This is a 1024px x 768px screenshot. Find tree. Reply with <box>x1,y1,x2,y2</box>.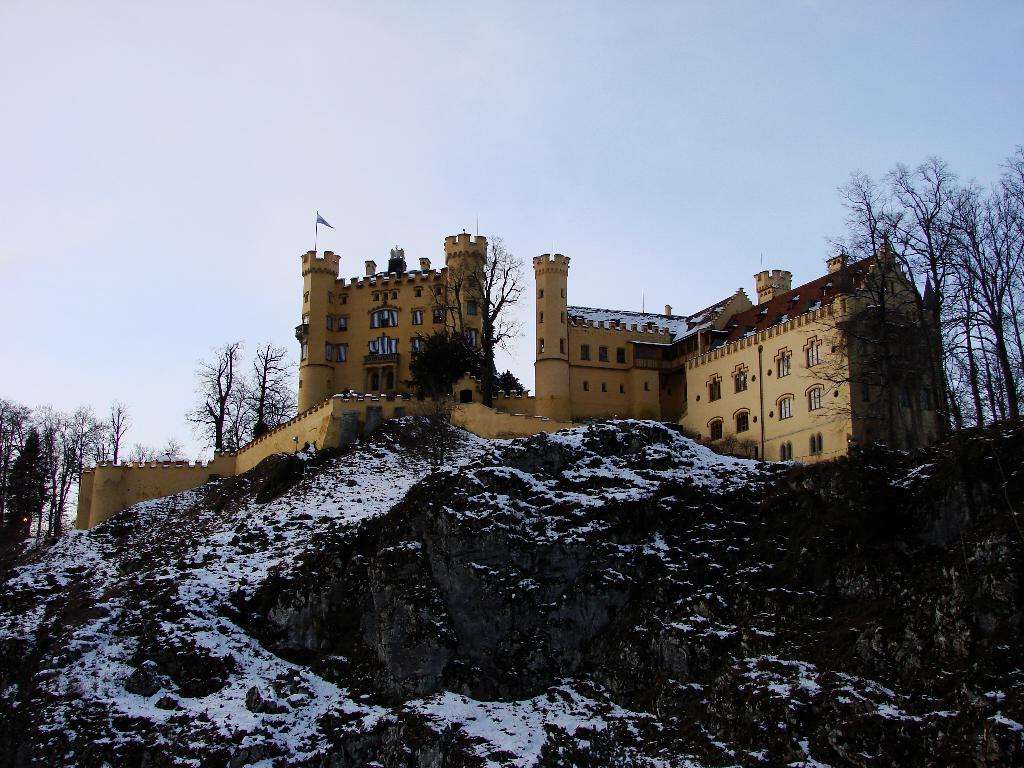
<box>170,335,263,470</box>.
